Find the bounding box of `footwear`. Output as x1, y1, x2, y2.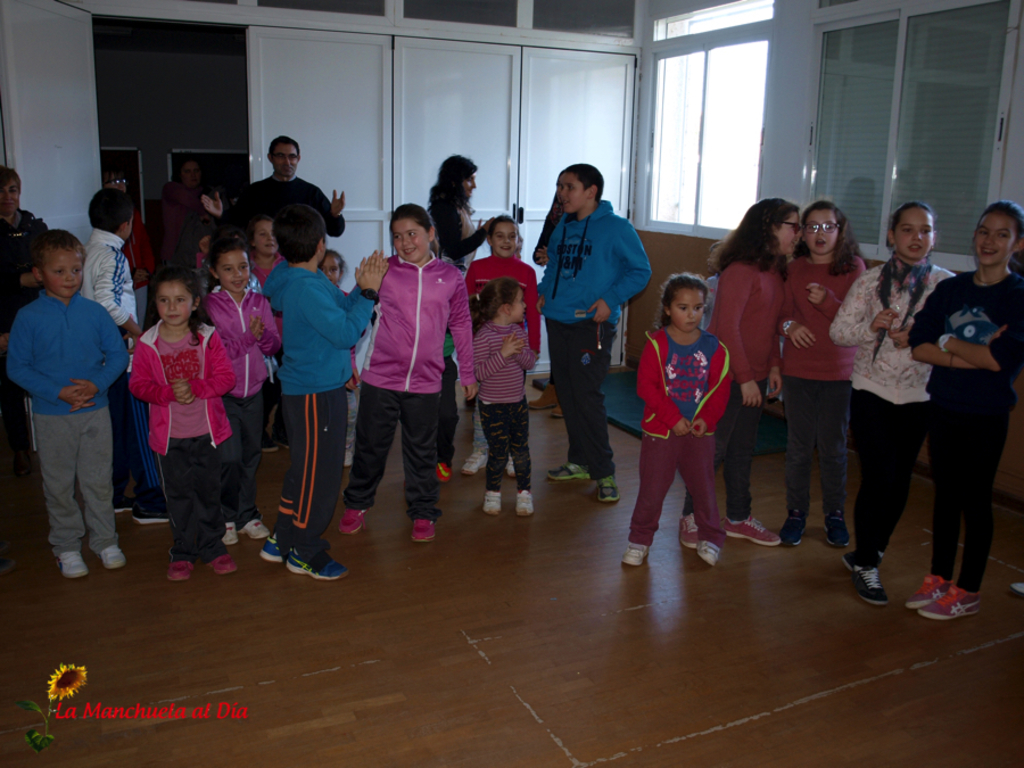
518, 487, 534, 515.
